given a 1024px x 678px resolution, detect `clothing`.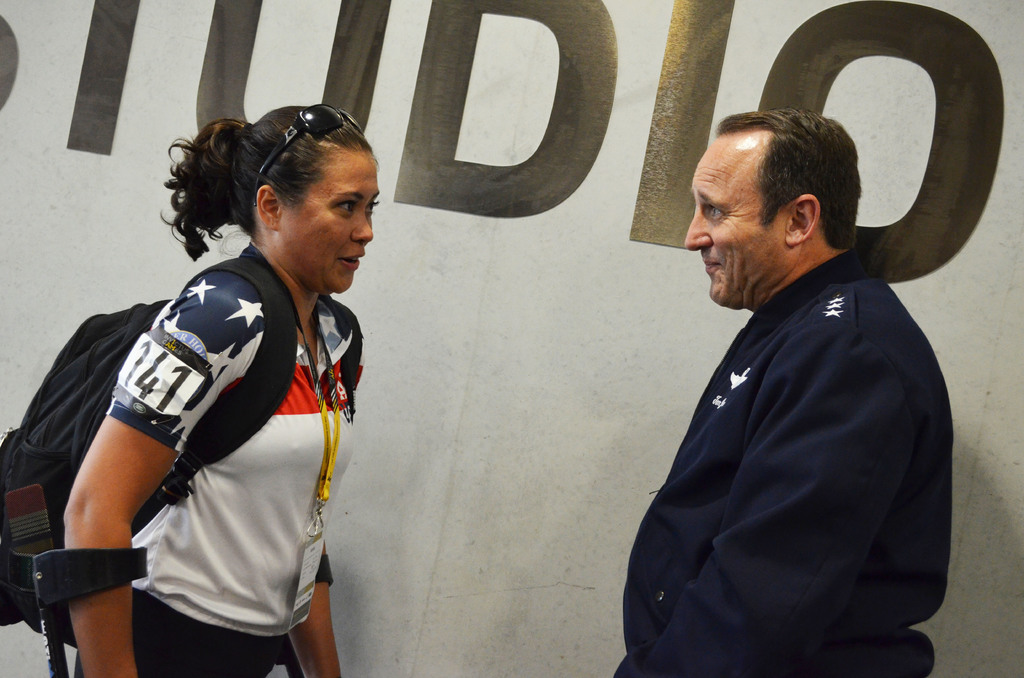
BBox(614, 255, 940, 677).
